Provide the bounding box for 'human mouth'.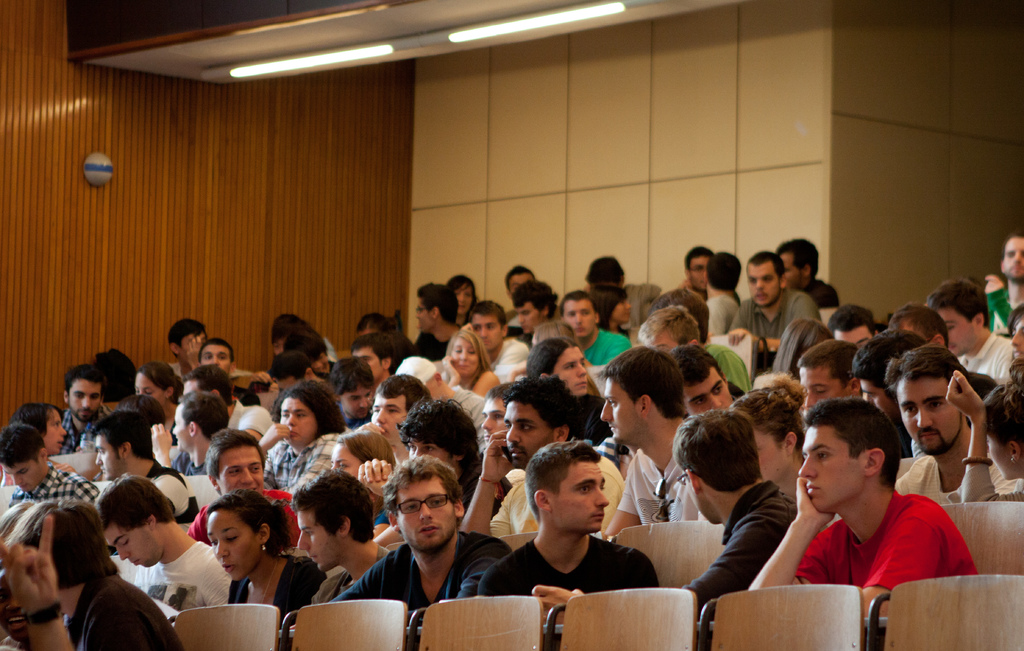
l=456, t=362, r=471, b=371.
